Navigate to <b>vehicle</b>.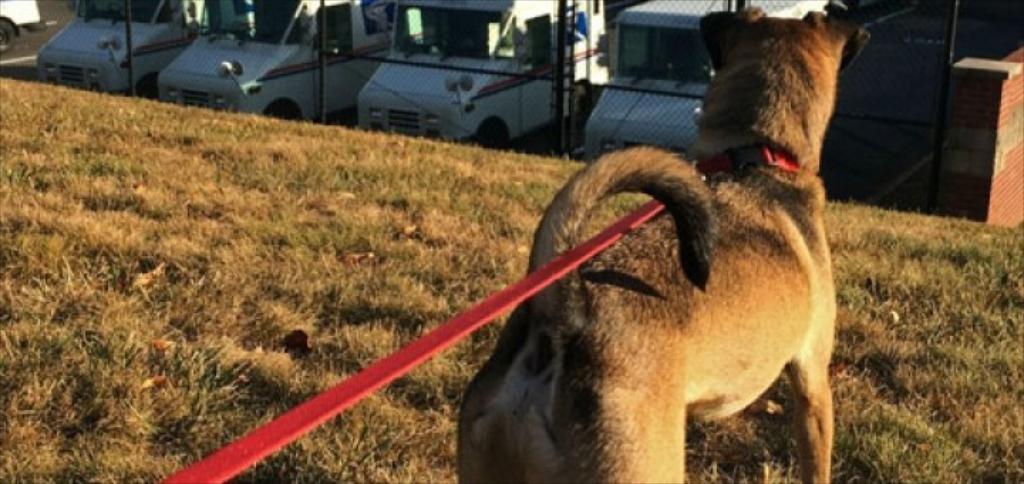
Navigation target: pyautogui.locateOnScreen(799, 0, 1007, 188).
